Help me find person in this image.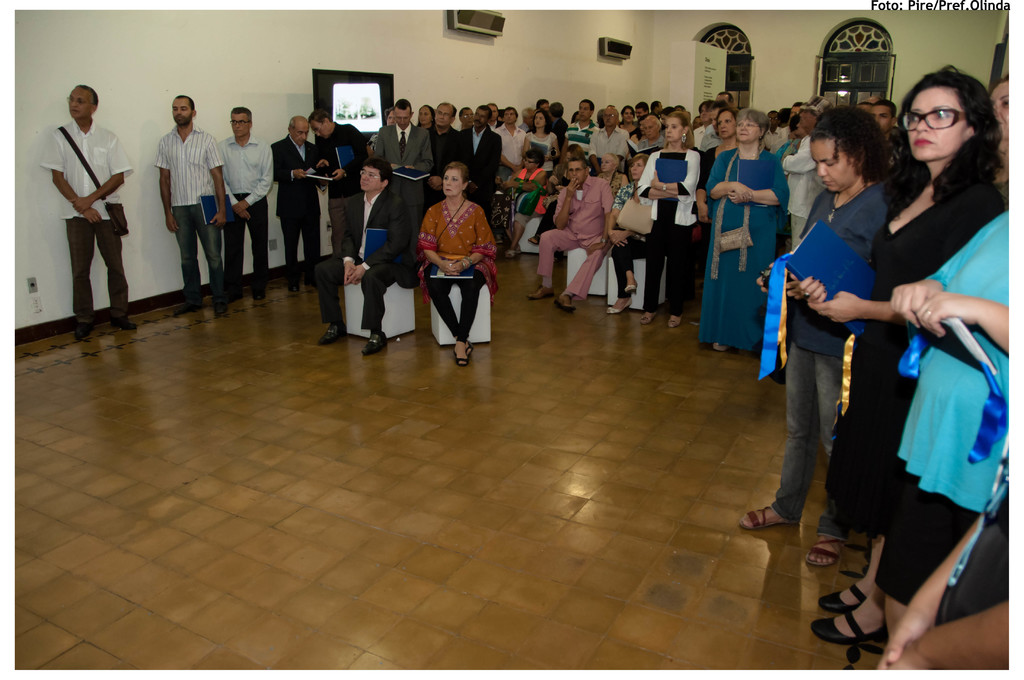
Found it: box=[379, 97, 419, 163].
